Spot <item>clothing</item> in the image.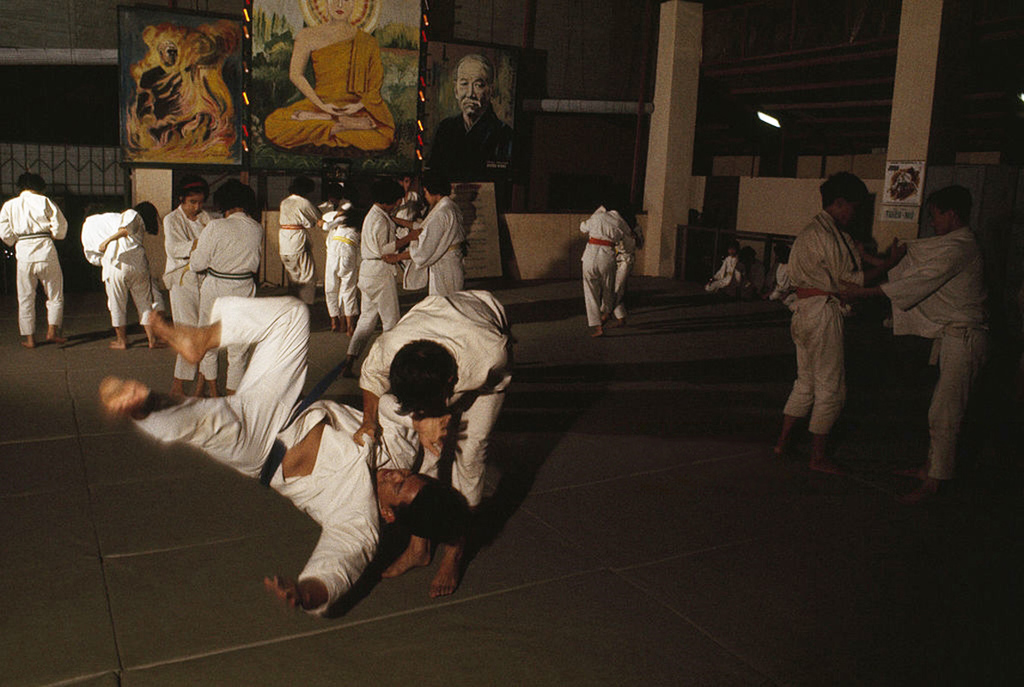
<item>clothing</item> found at {"x1": 341, "y1": 209, "x2": 403, "y2": 345}.
